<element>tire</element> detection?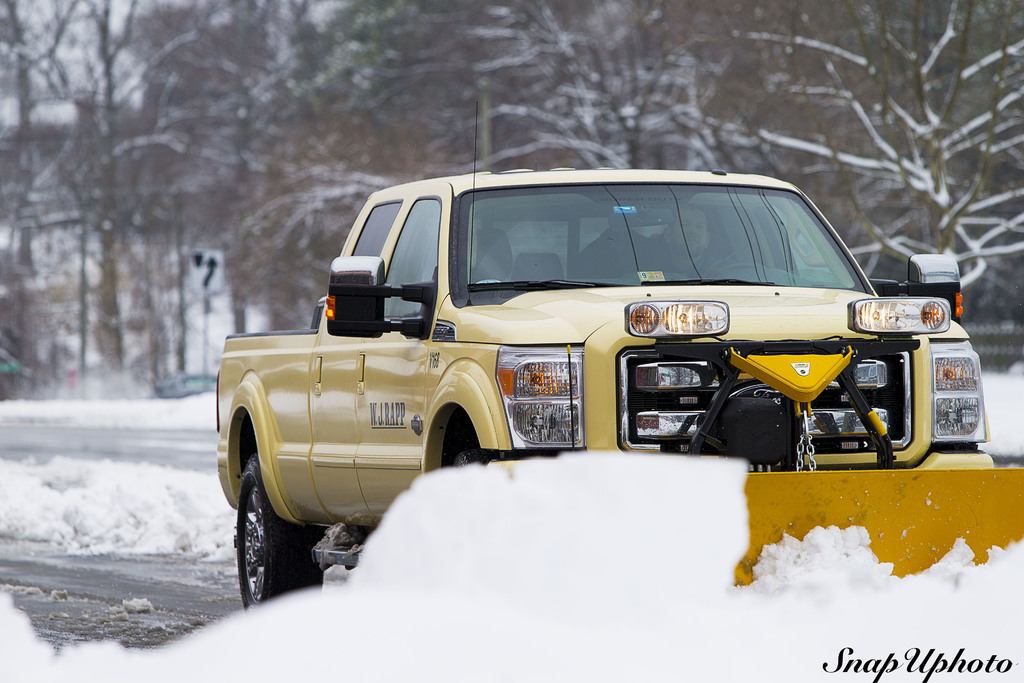
(x1=452, y1=445, x2=499, y2=467)
